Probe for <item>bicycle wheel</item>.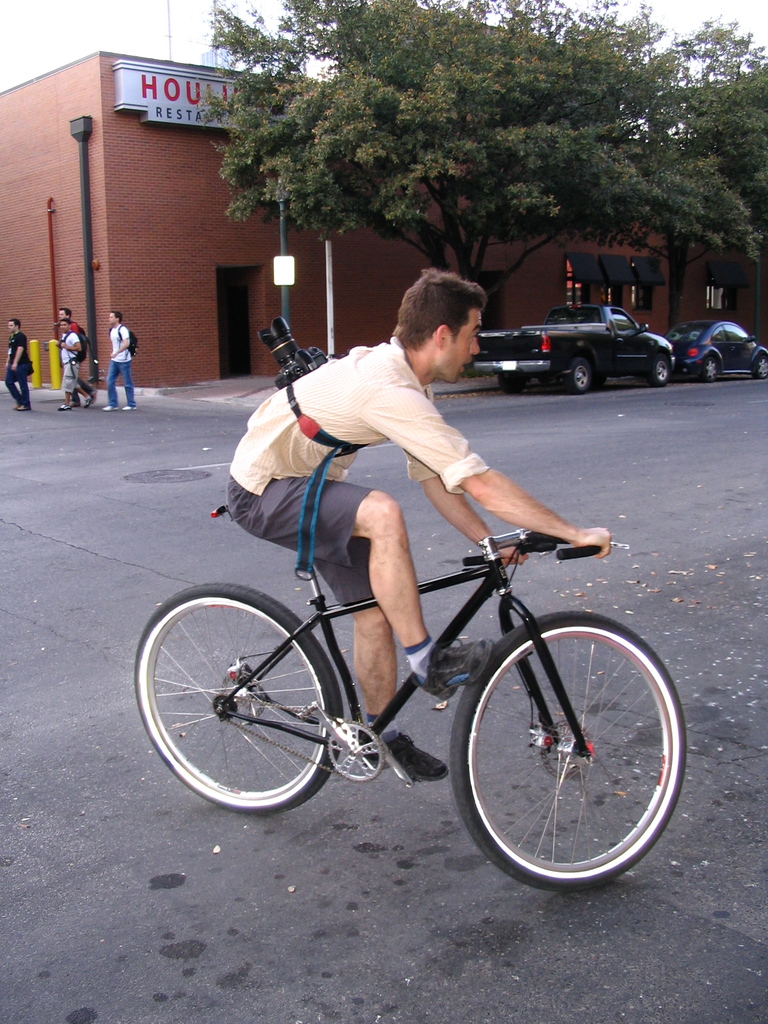
Probe result: detection(450, 611, 684, 889).
